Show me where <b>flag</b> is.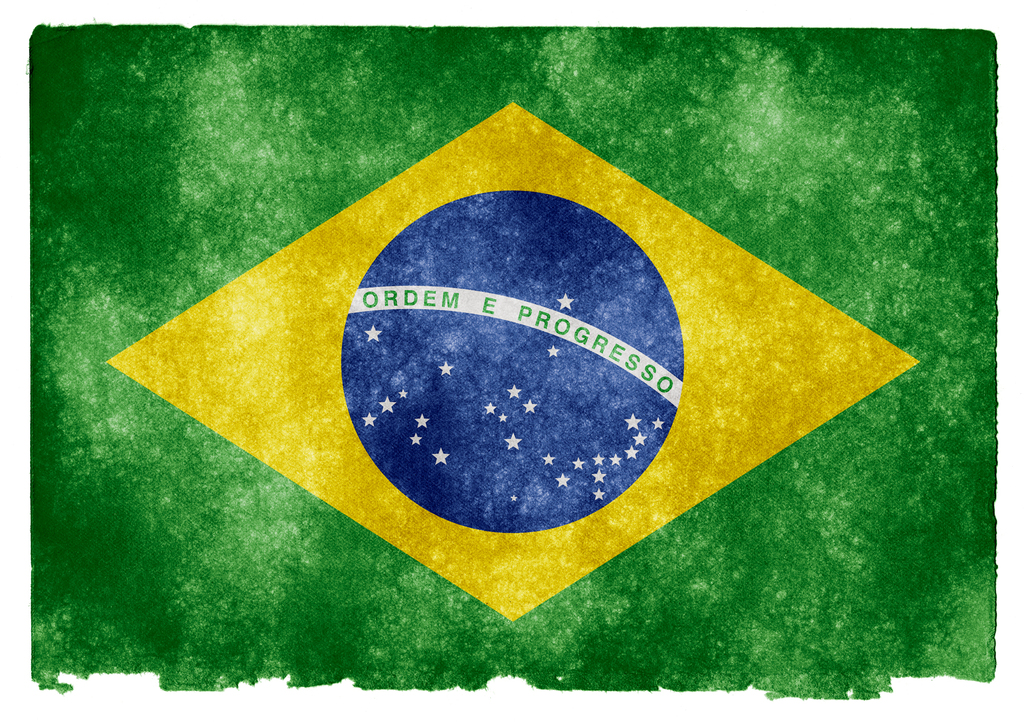
<b>flag</b> is at (64, 8, 952, 694).
